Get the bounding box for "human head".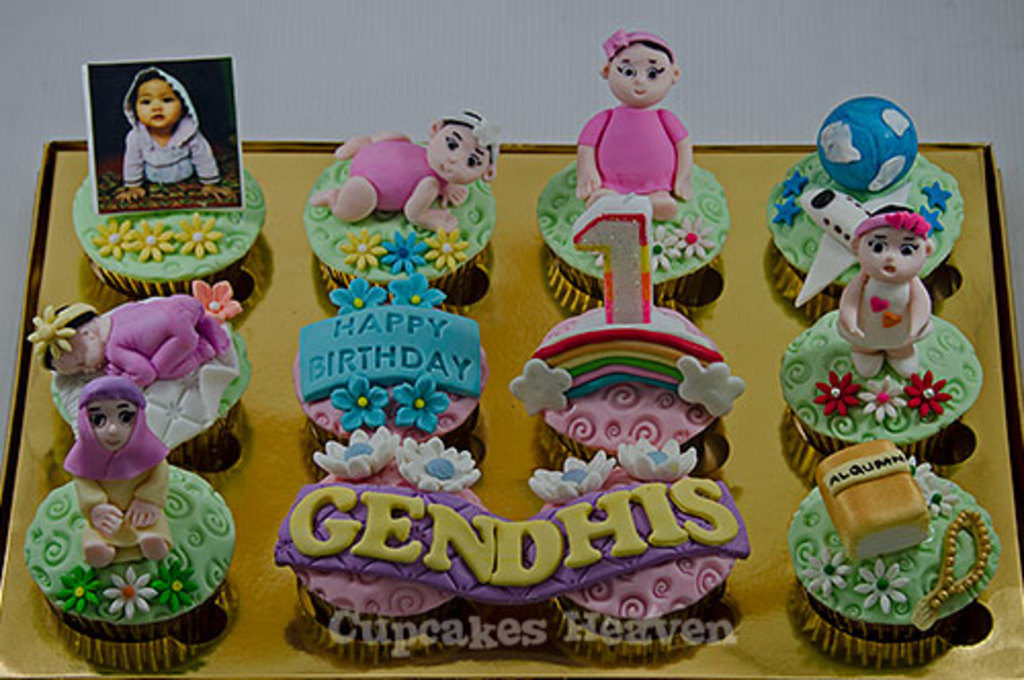
[x1=850, y1=203, x2=932, y2=289].
